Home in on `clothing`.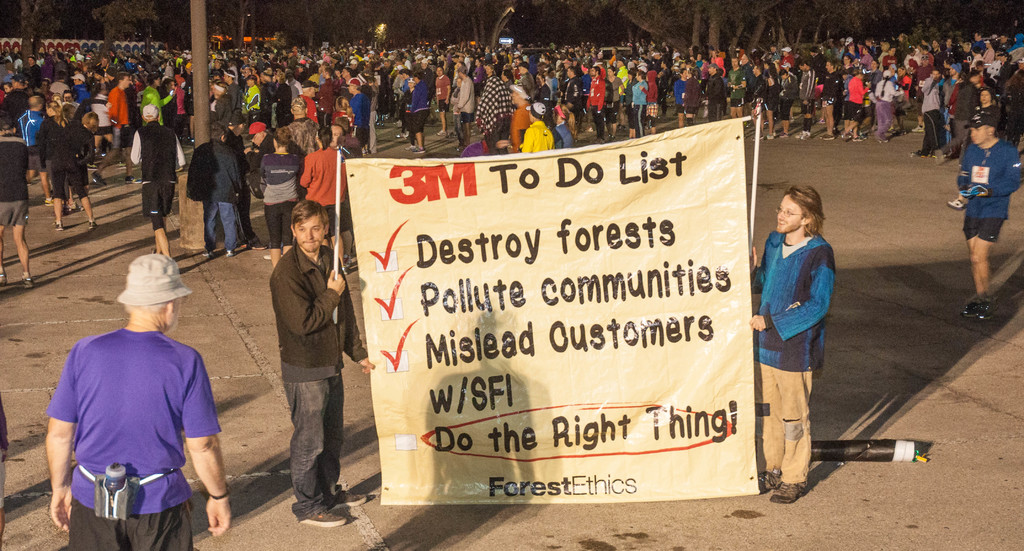
Homed in at 188/140/243/256.
